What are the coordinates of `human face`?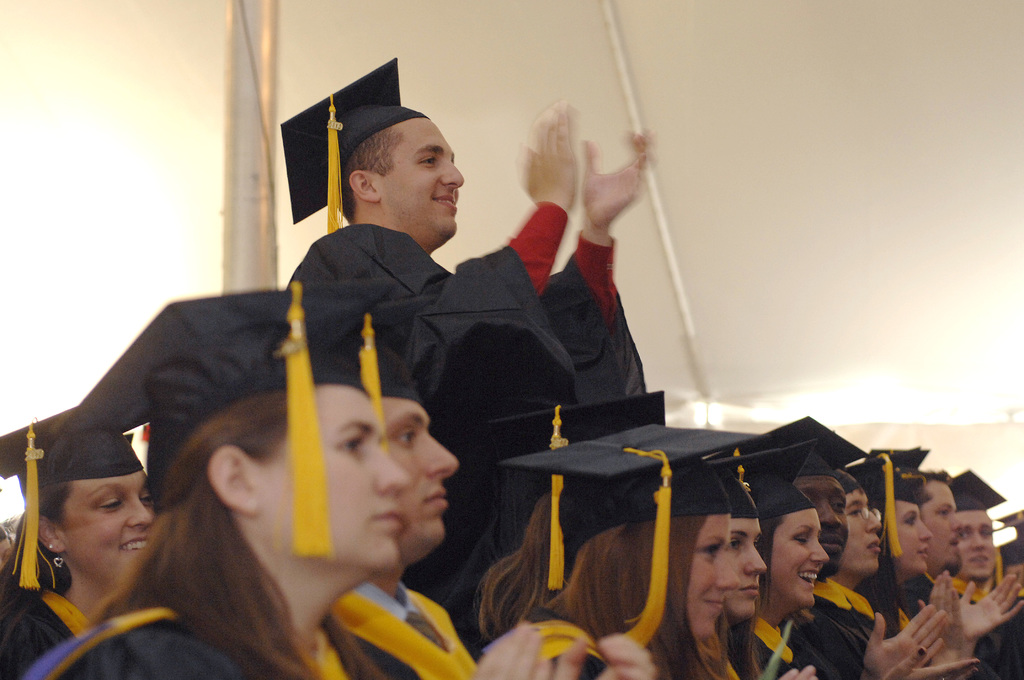
<region>890, 508, 929, 575</region>.
